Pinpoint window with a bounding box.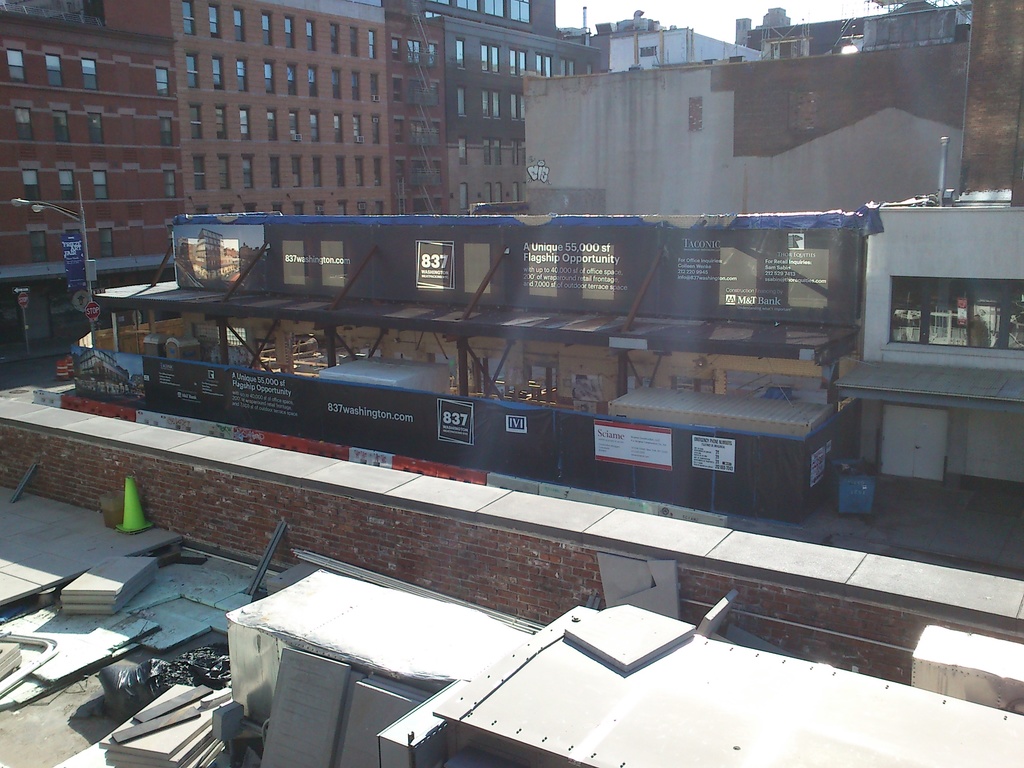
x1=235, y1=64, x2=247, y2=92.
